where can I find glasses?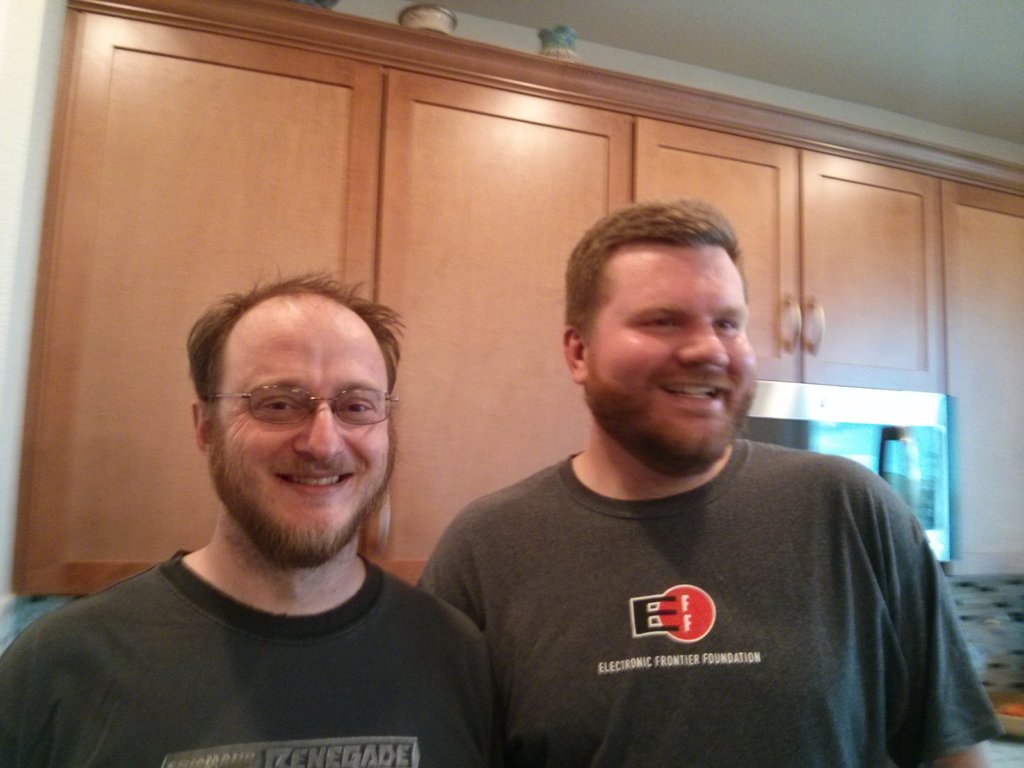
You can find it at <box>214,387,404,426</box>.
